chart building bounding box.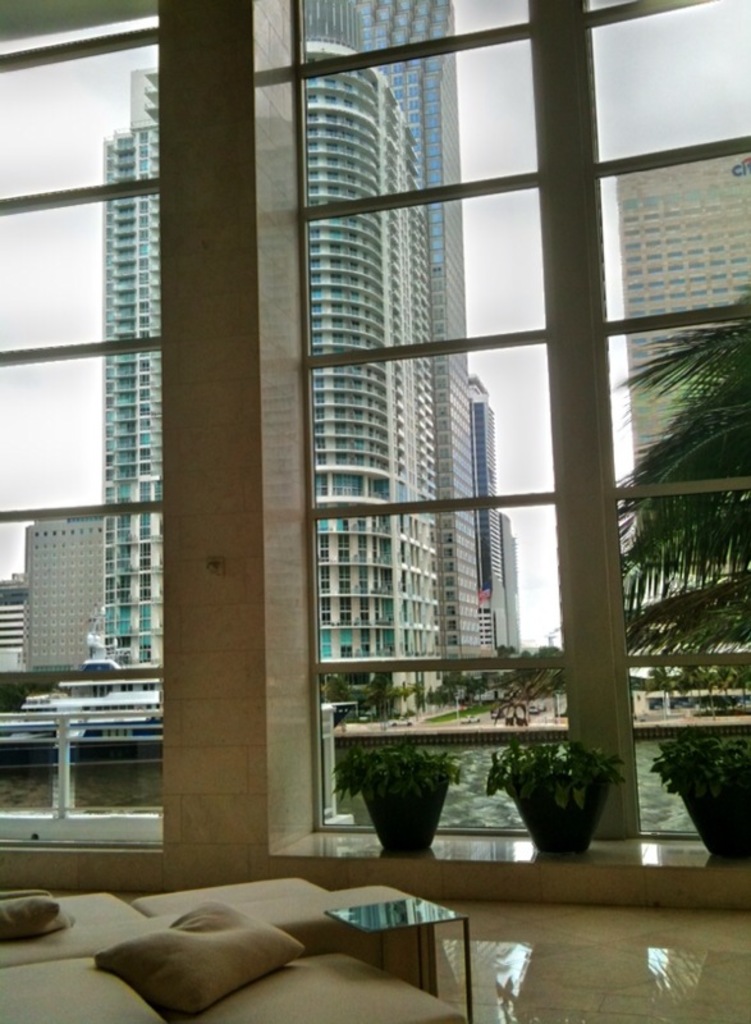
Charted: box(22, 513, 101, 675).
